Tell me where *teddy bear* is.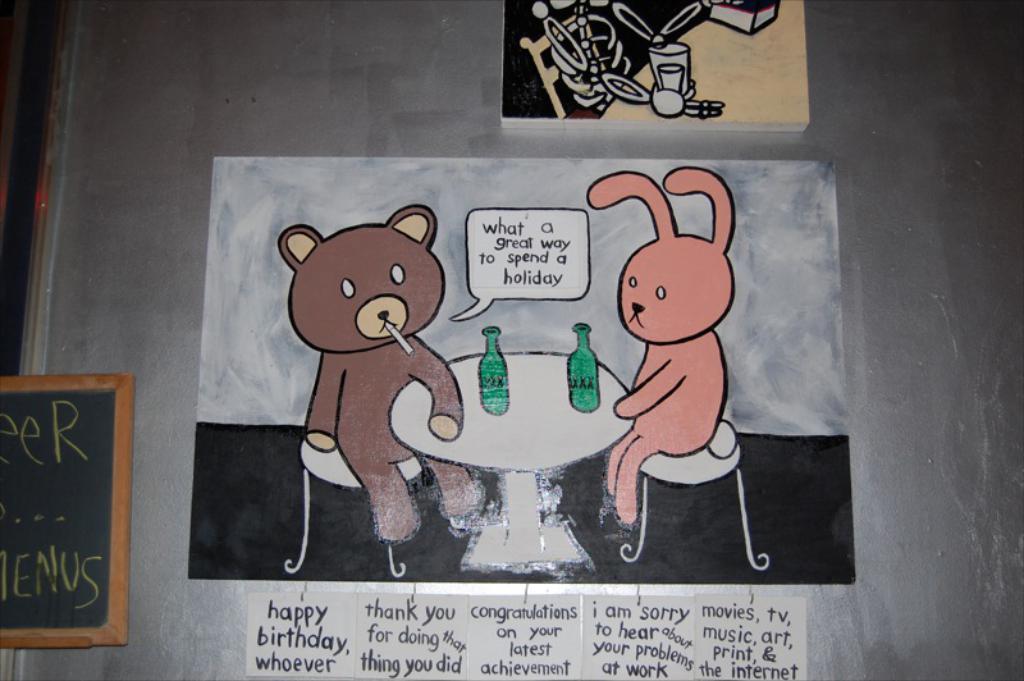
*teddy bear* is at x1=274, y1=200, x2=489, y2=549.
